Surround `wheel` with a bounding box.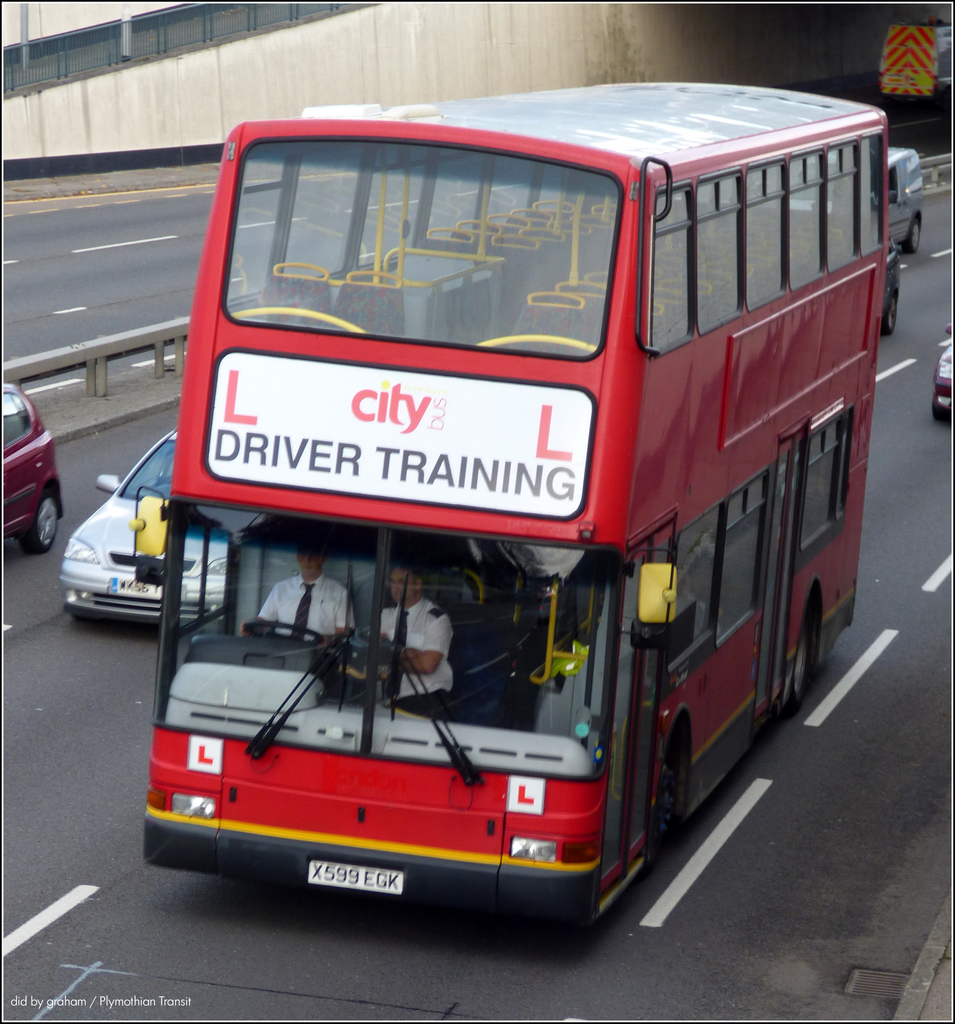
[18, 477, 68, 554].
